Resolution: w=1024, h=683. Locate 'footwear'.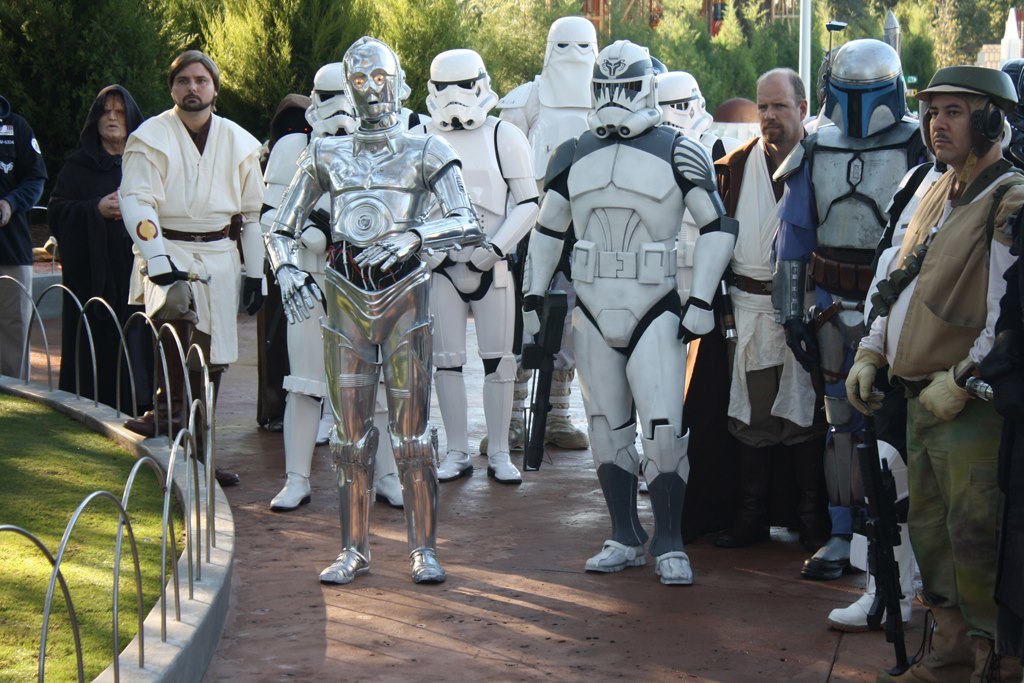
box=[123, 315, 196, 439].
